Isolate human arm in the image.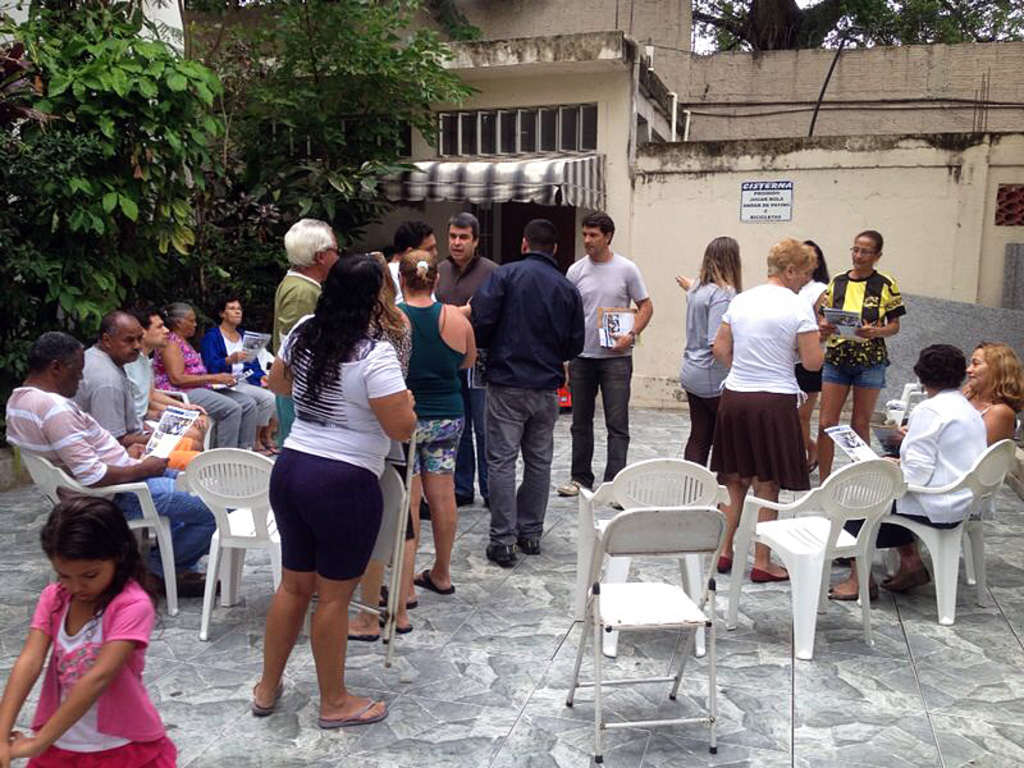
Isolated region: [left=979, top=403, right=1014, bottom=445].
